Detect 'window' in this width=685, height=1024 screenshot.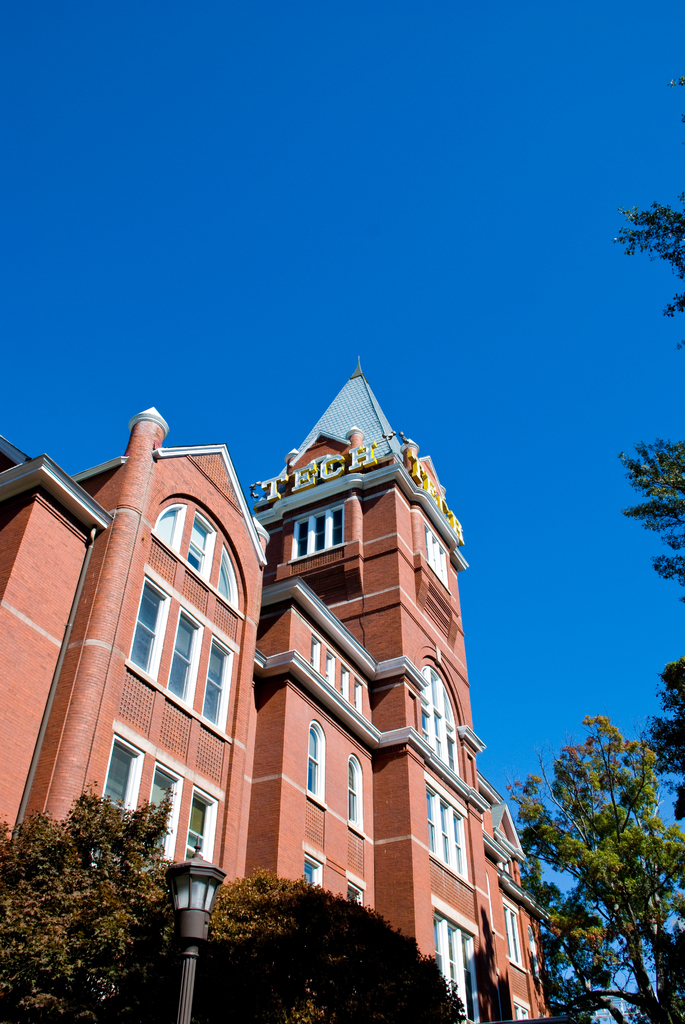
Detection: [301, 724, 329, 799].
